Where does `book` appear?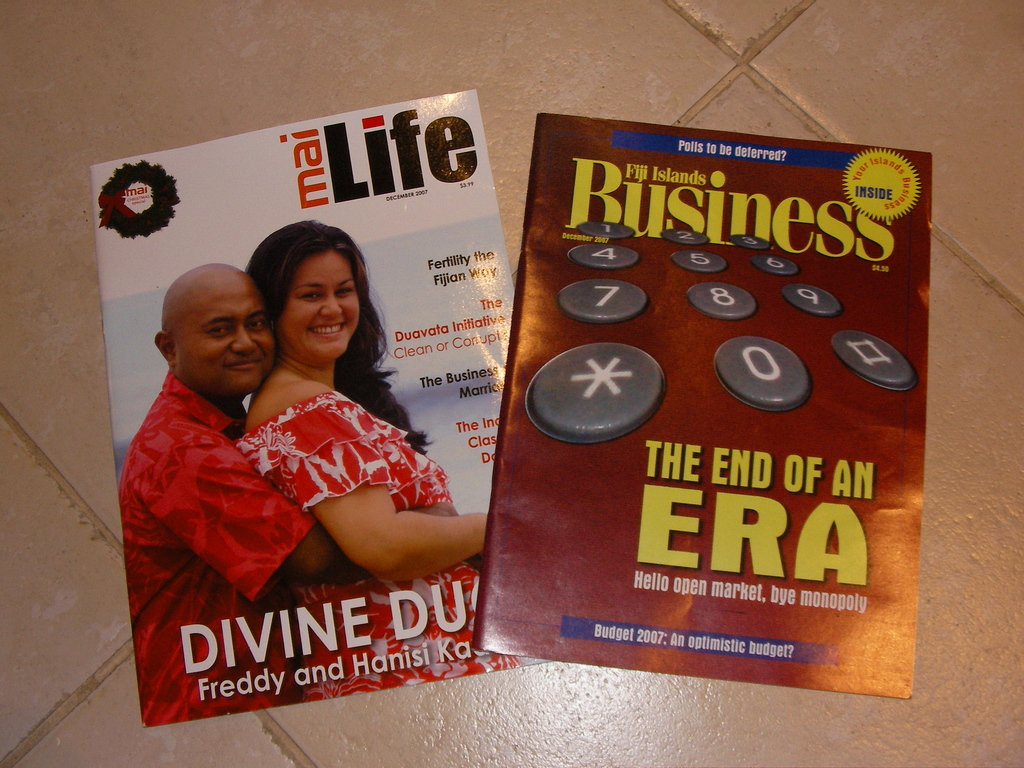
Appears at <region>456, 103, 932, 703</region>.
